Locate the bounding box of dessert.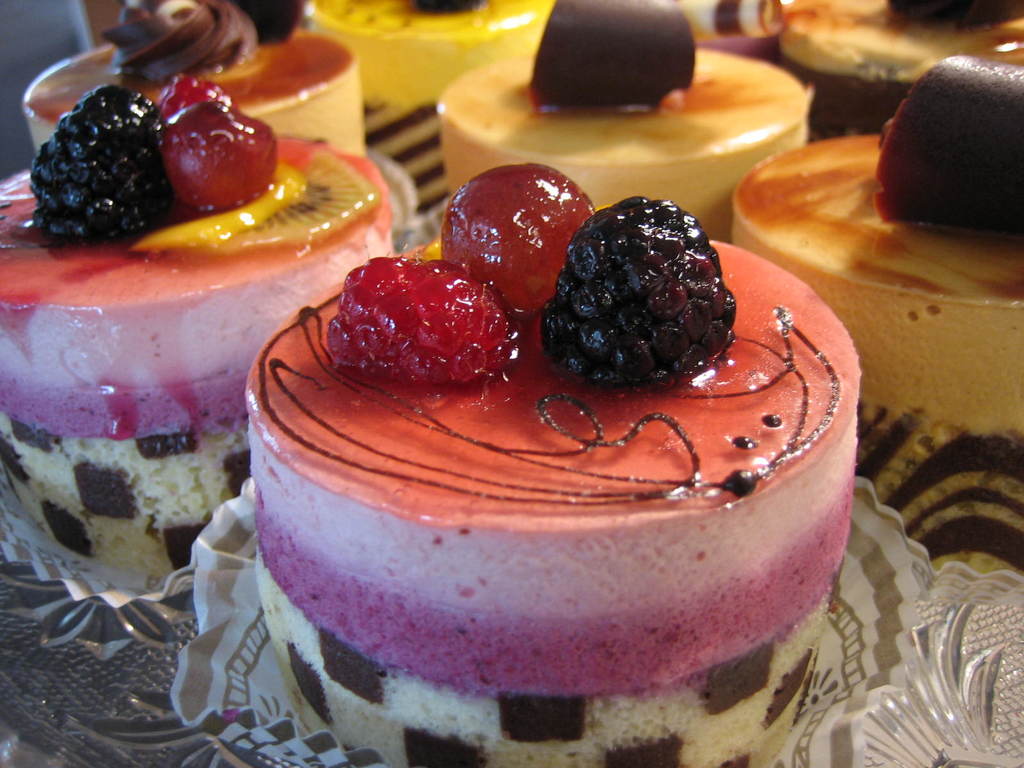
Bounding box: 0 85 382 576.
